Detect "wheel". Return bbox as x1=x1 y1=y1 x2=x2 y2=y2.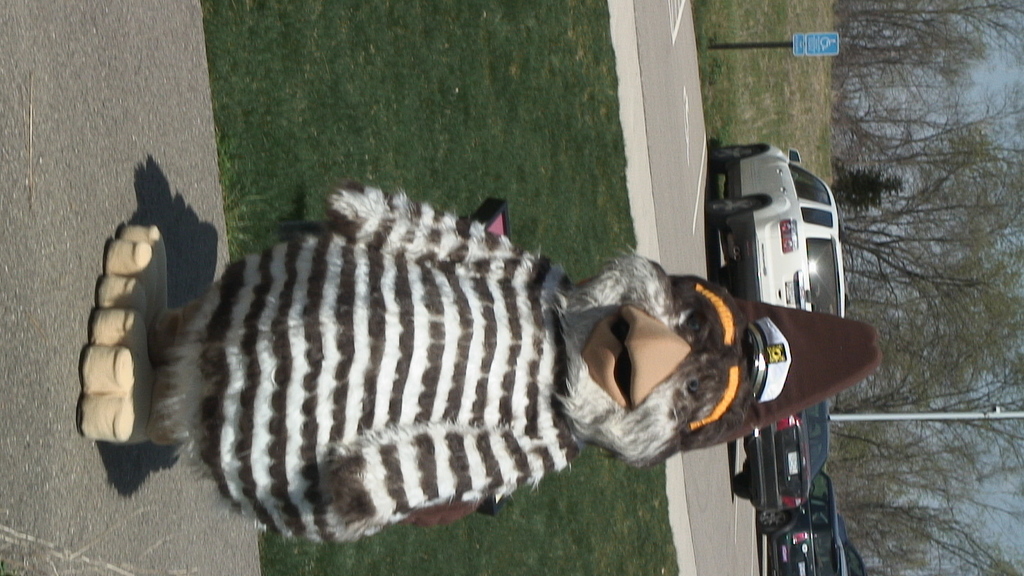
x1=717 y1=264 x2=735 y2=279.
